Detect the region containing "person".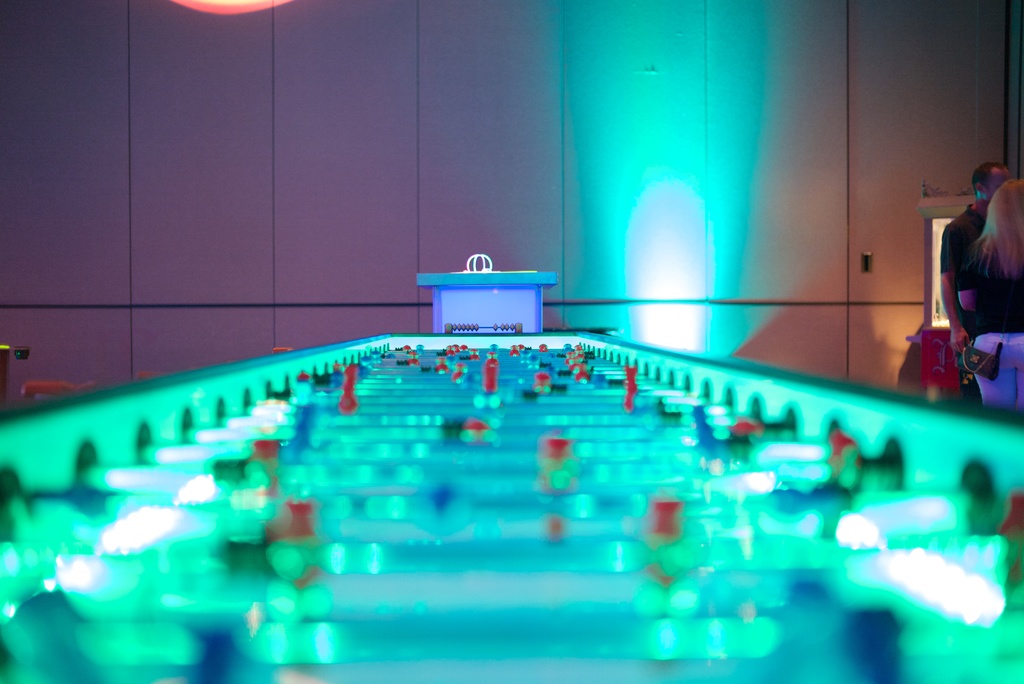
bbox=[941, 158, 1016, 389].
